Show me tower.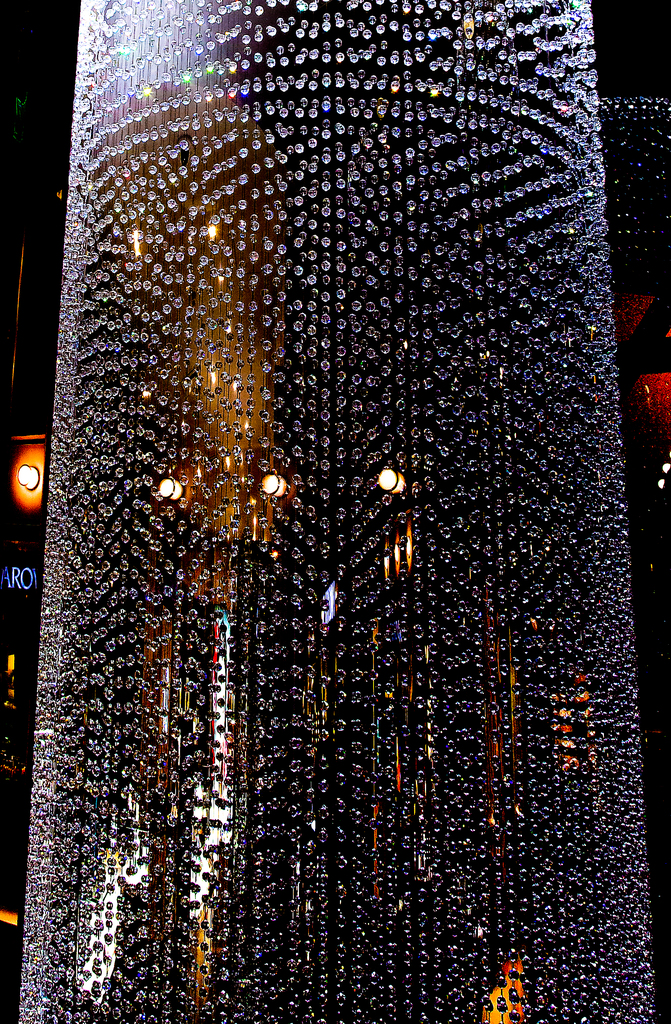
tower is here: region(5, 0, 670, 1023).
